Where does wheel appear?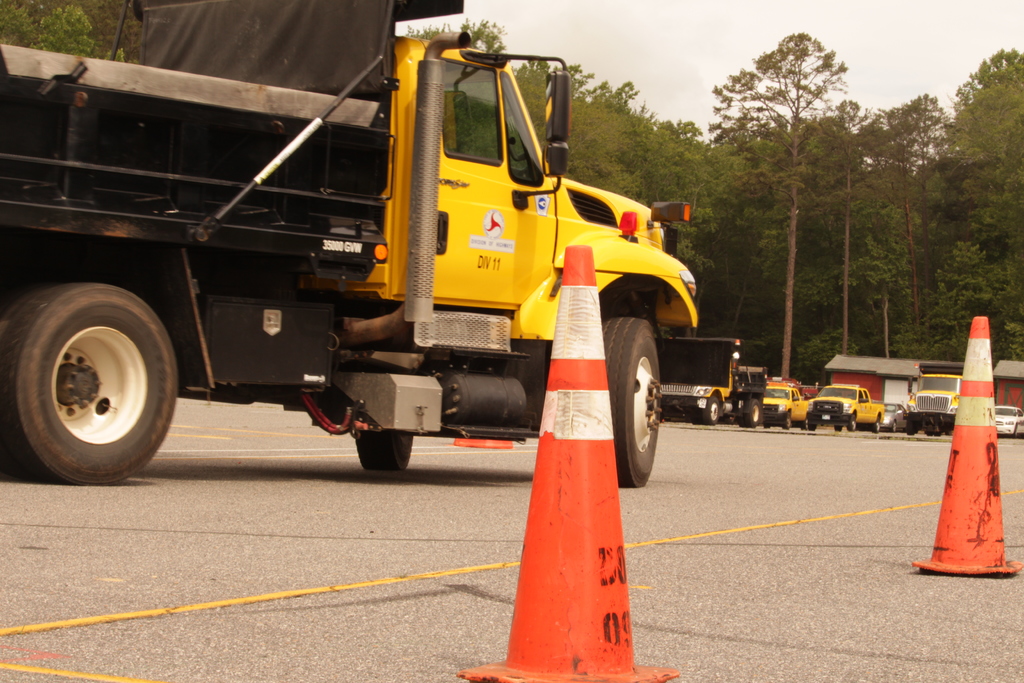
Appears at (x1=11, y1=268, x2=175, y2=482).
